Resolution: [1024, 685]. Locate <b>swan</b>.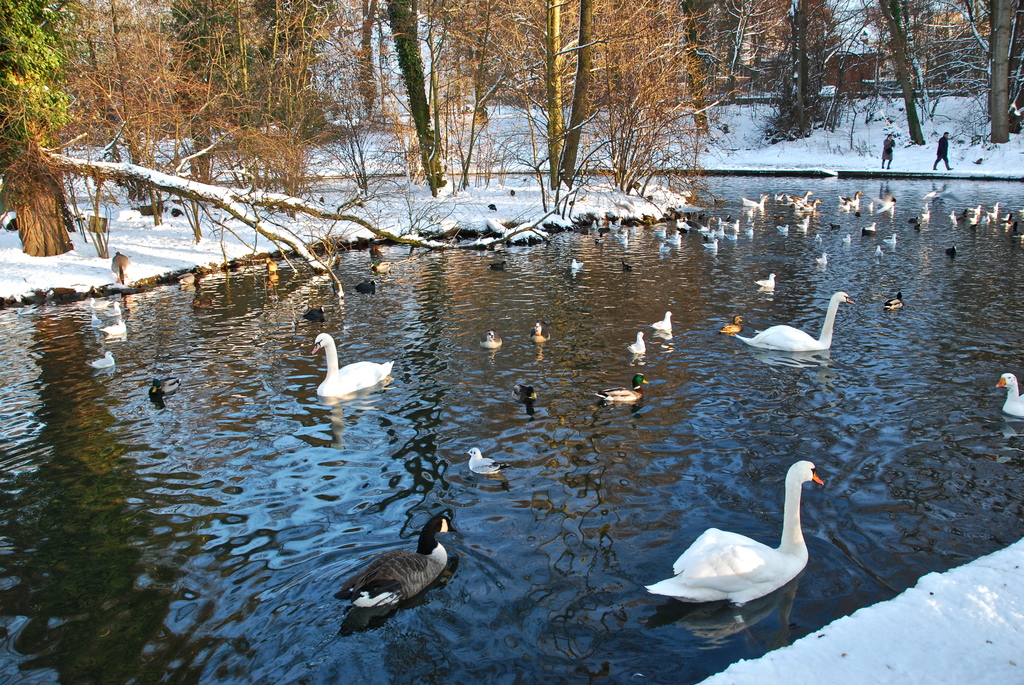
pyautogui.locateOnScreen(774, 193, 783, 200).
